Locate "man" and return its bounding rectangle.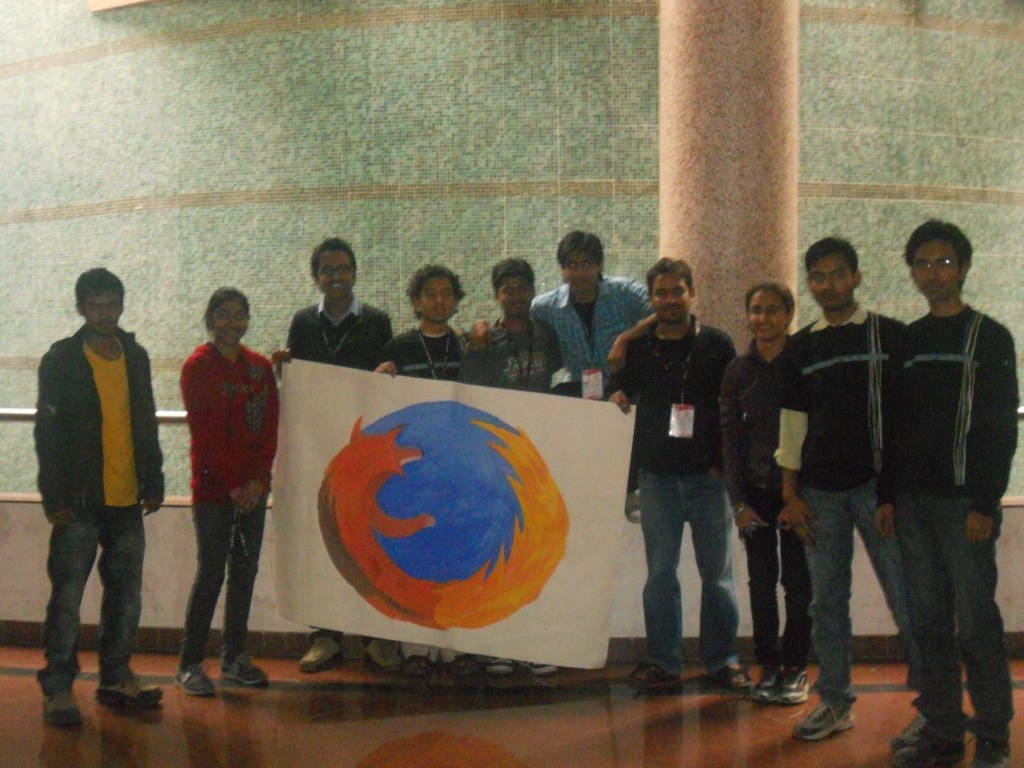
select_region(388, 261, 483, 676).
